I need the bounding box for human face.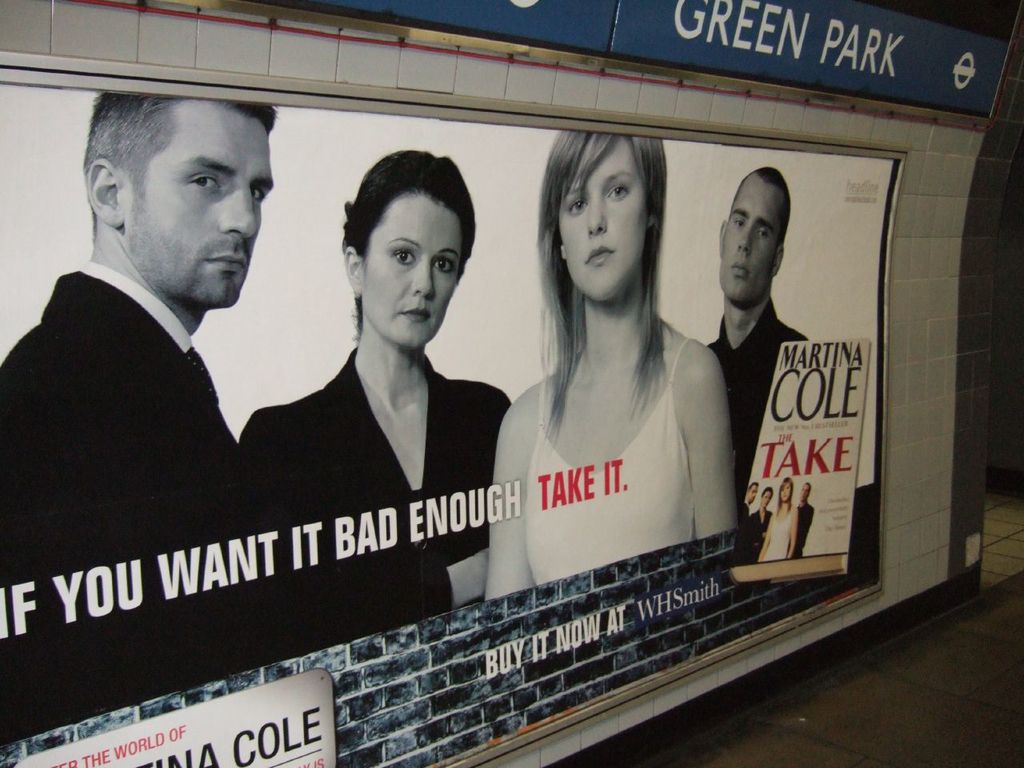
Here it is: bbox=[726, 178, 790, 310].
